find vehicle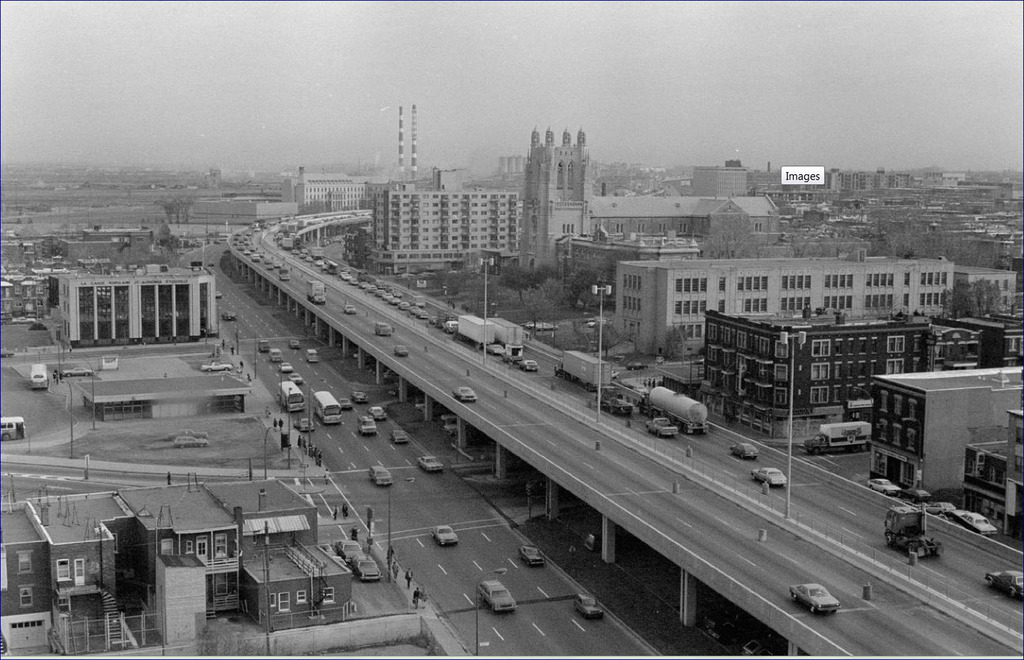
Rect(307, 351, 323, 362)
